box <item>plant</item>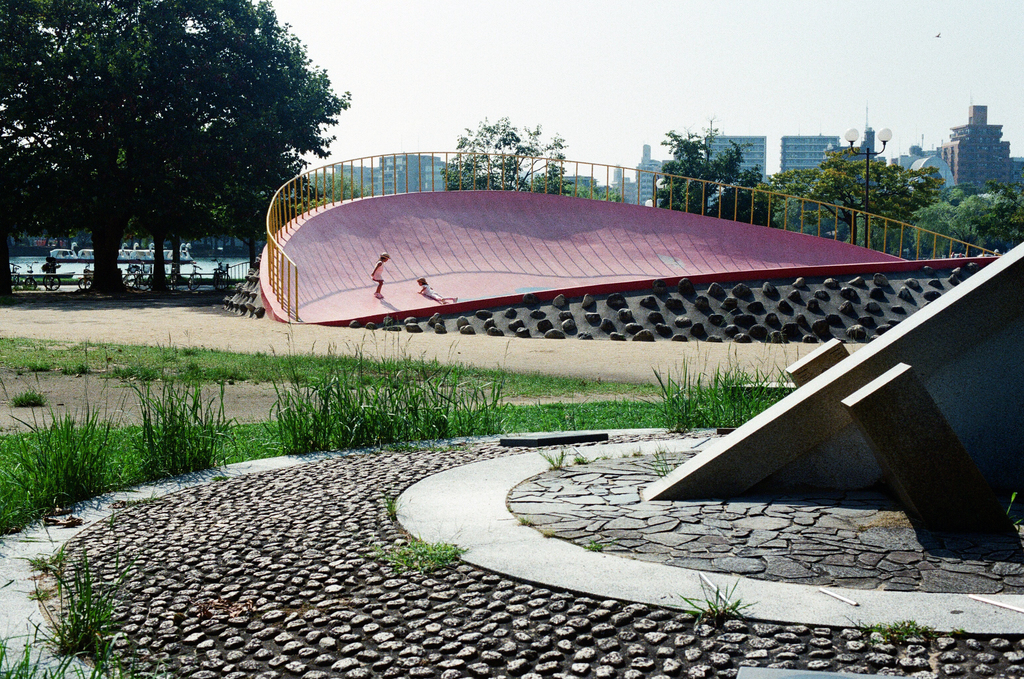
365, 532, 472, 580
